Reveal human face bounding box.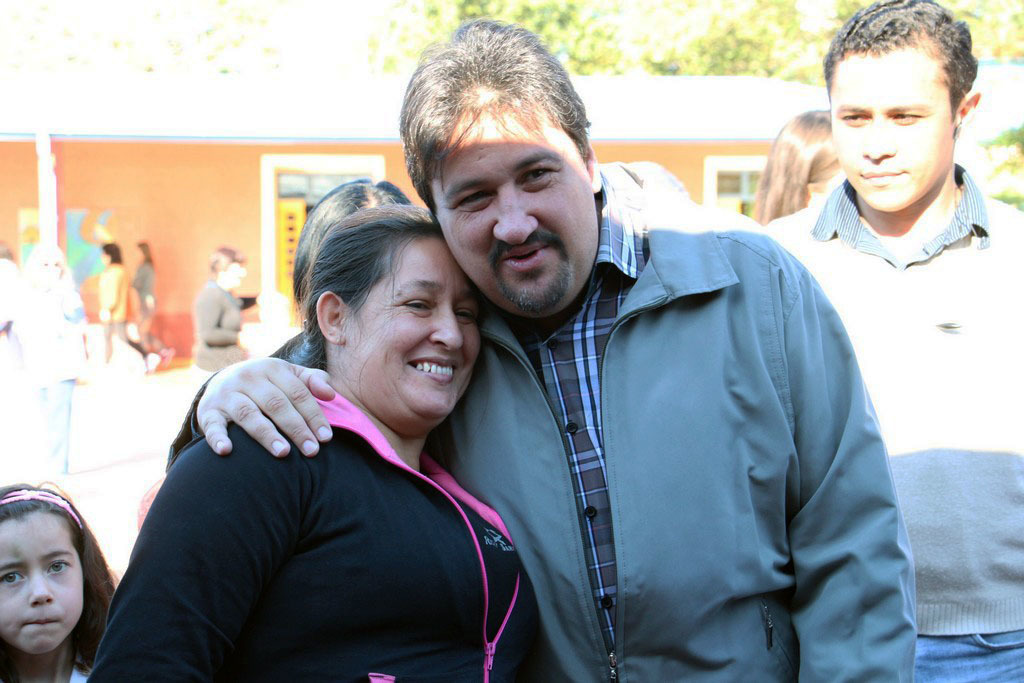
Revealed: [348, 230, 483, 433].
